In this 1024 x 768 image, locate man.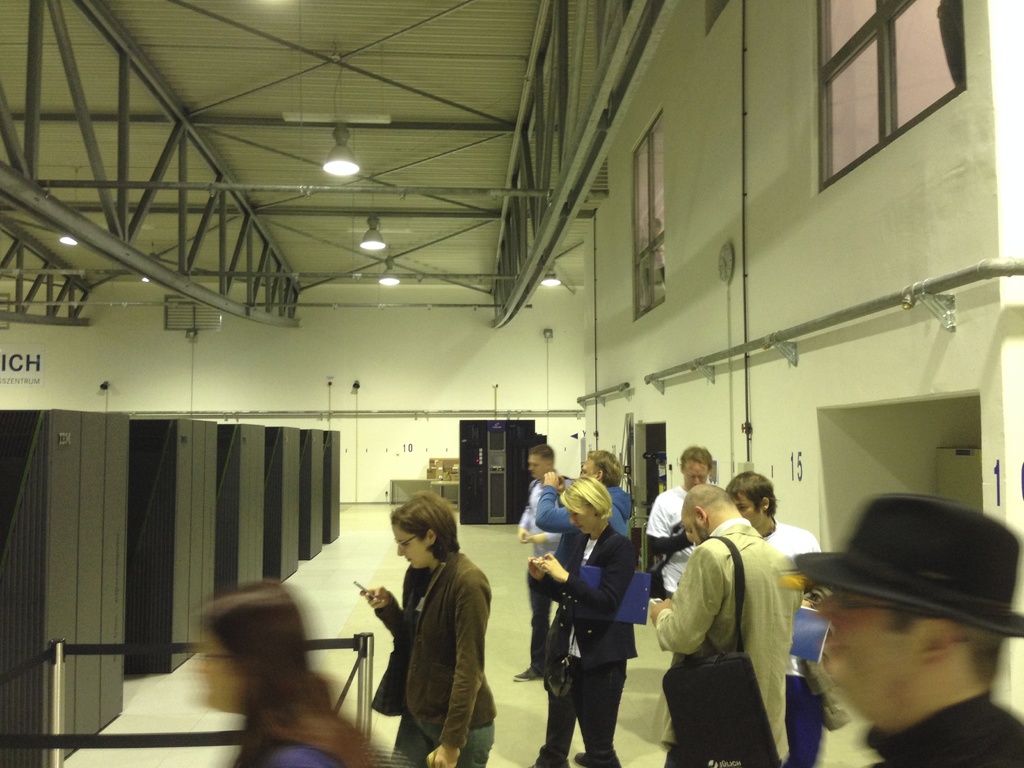
Bounding box: (534, 448, 636, 537).
